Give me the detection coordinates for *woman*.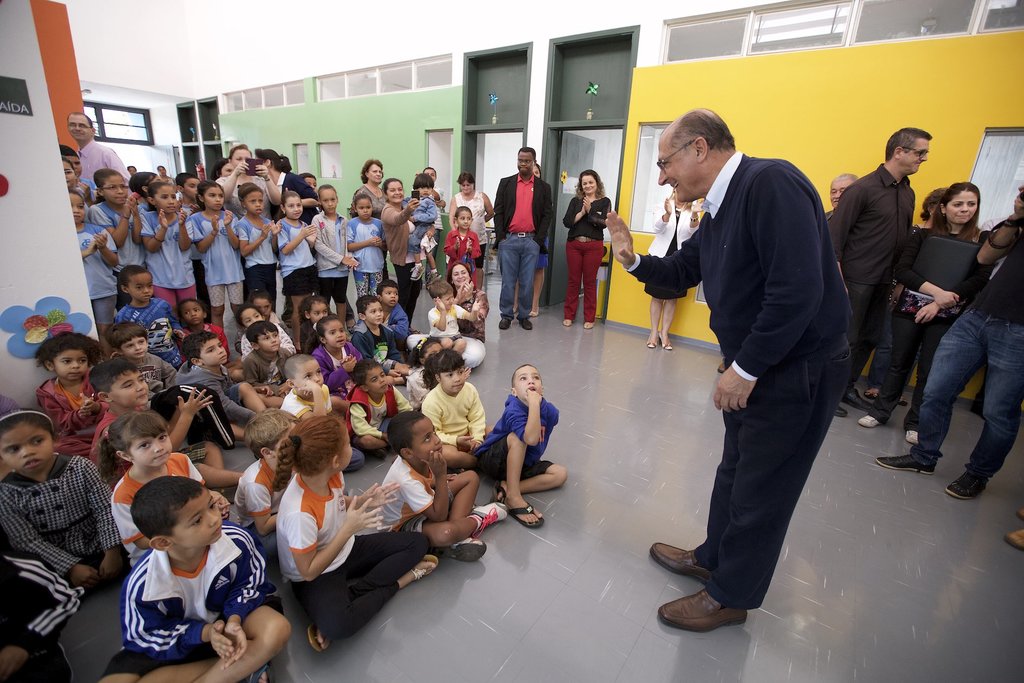
{"x1": 216, "y1": 158, "x2": 233, "y2": 181}.
